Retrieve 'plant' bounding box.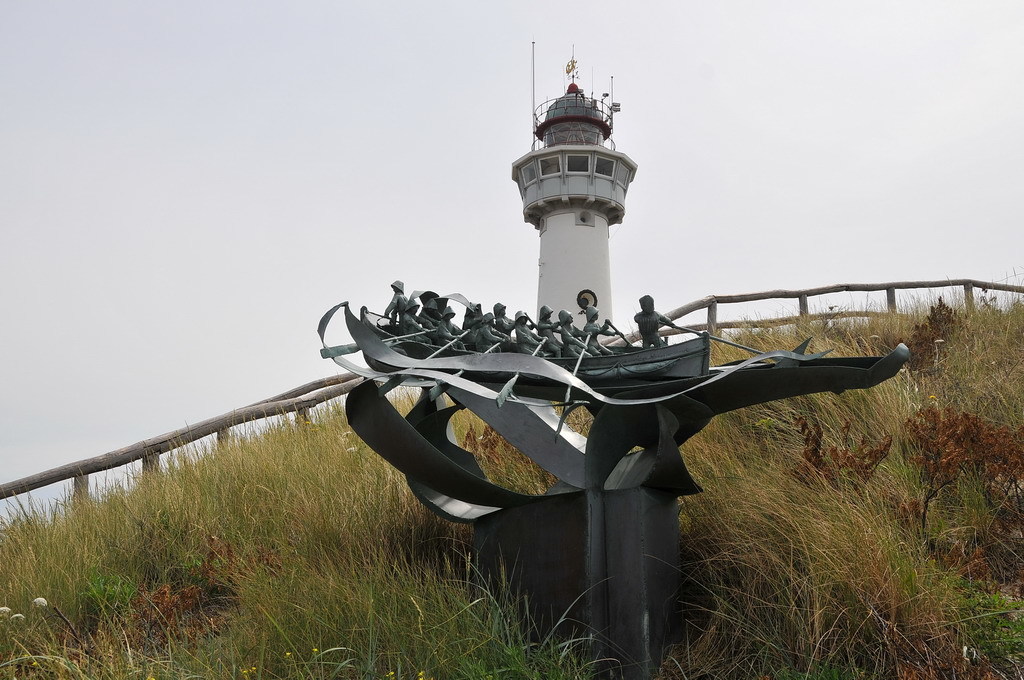
Bounding box: {"x1": 888, "y1": 402, "x2": 983, "y2": 532}.
